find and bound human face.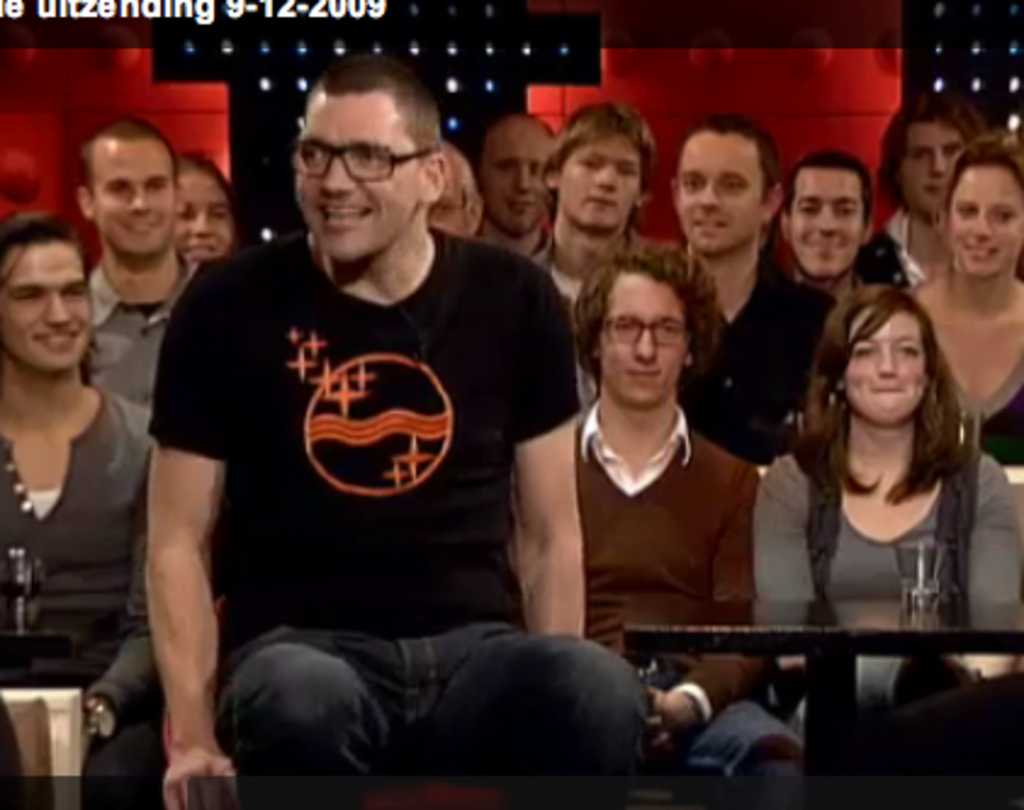
Bound: l=287, t=83, r=423, b=265.
